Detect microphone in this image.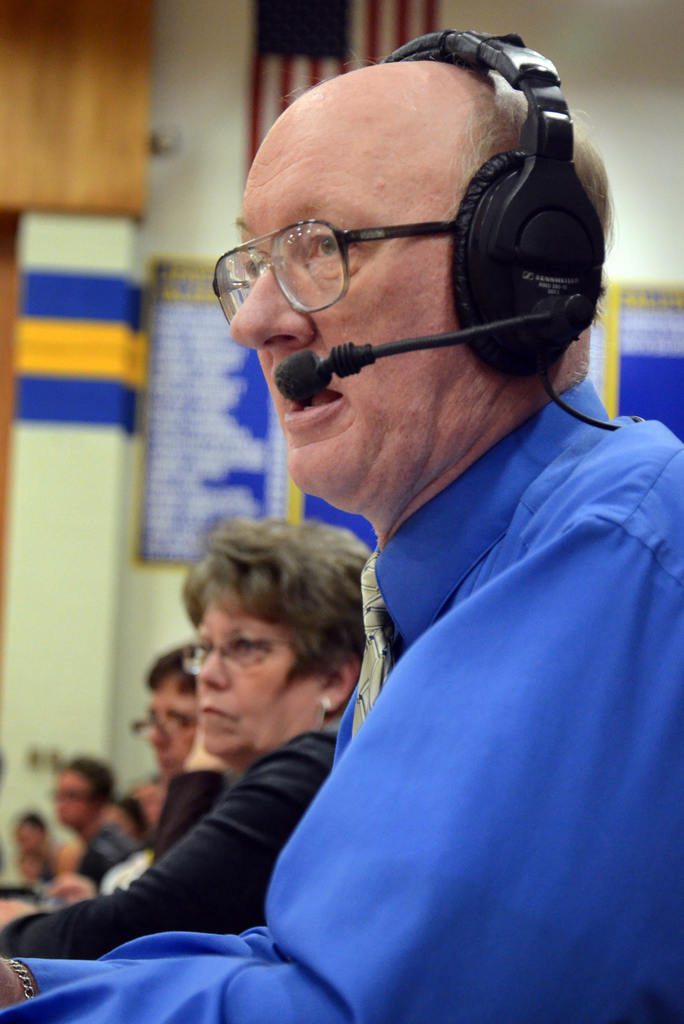
Detection: bbox(272, 347, 336, 404).
